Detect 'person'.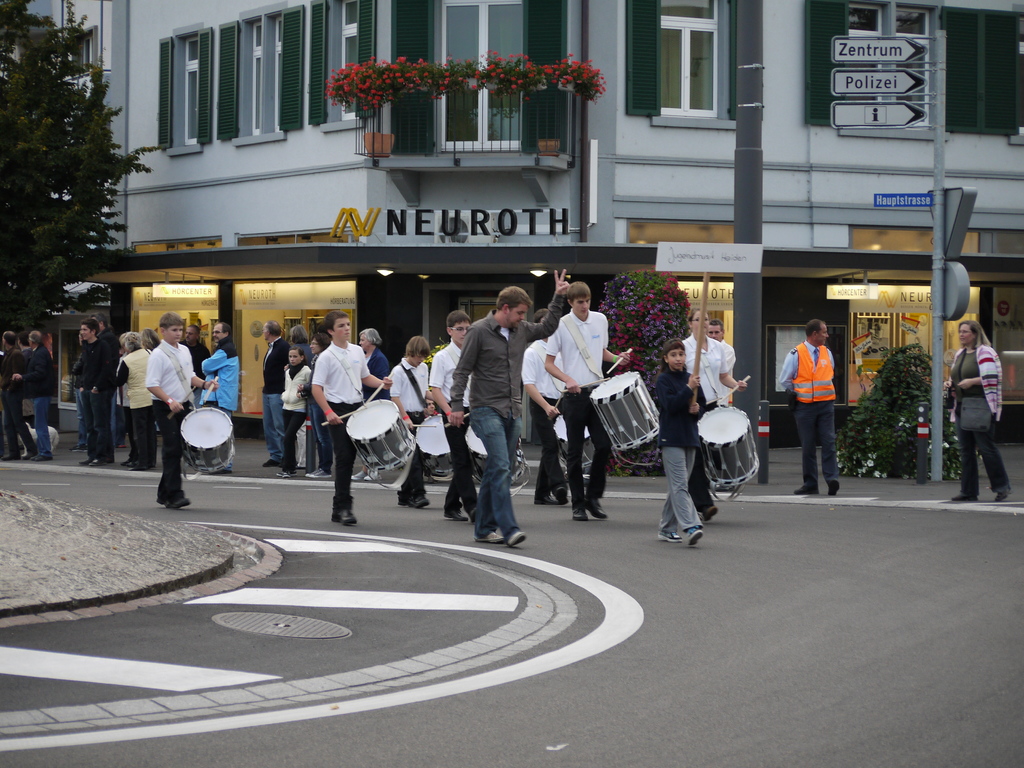
Detected at BBox(654, 336, 708, 547).
